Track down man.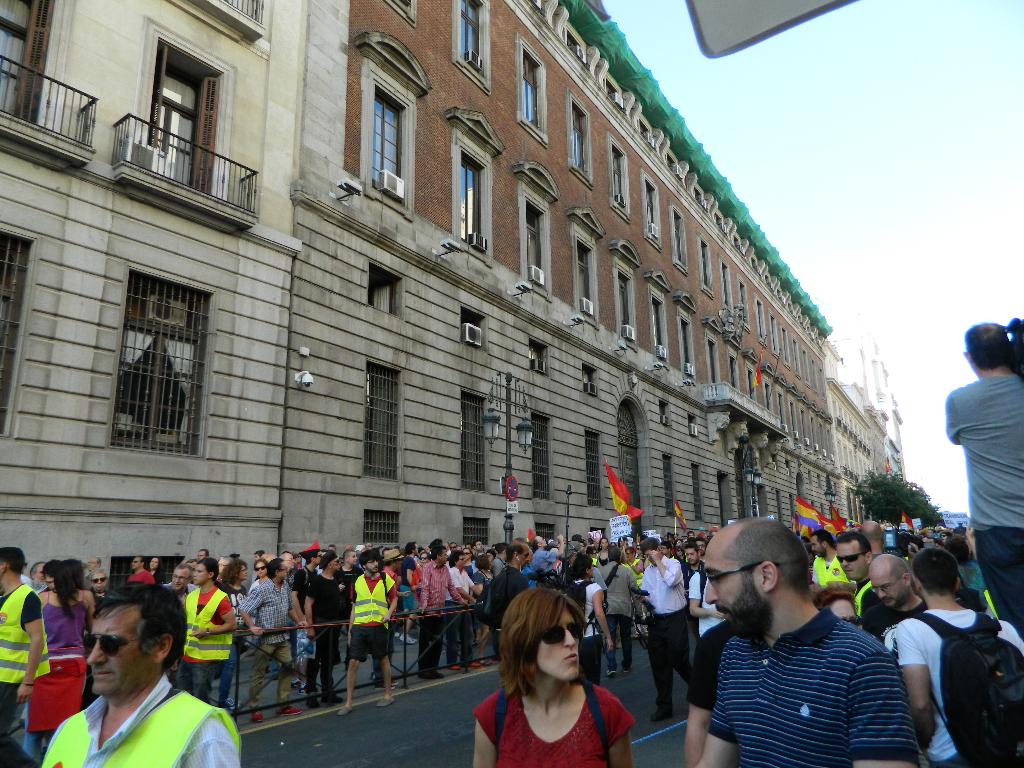
Tracked to pyautogui.locateOnScreen(943, 323, 1023, 638).
